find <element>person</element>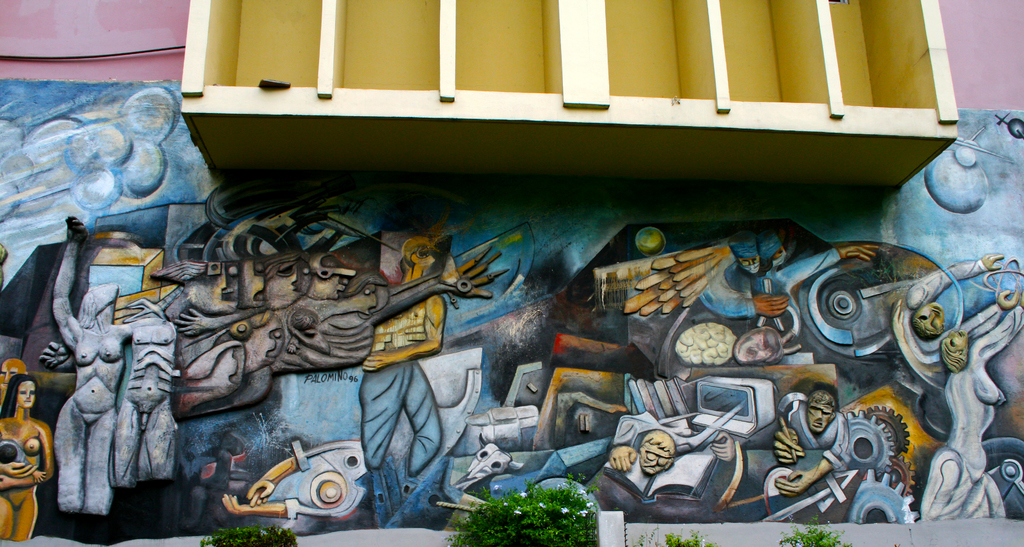
[0,371,52,539]
